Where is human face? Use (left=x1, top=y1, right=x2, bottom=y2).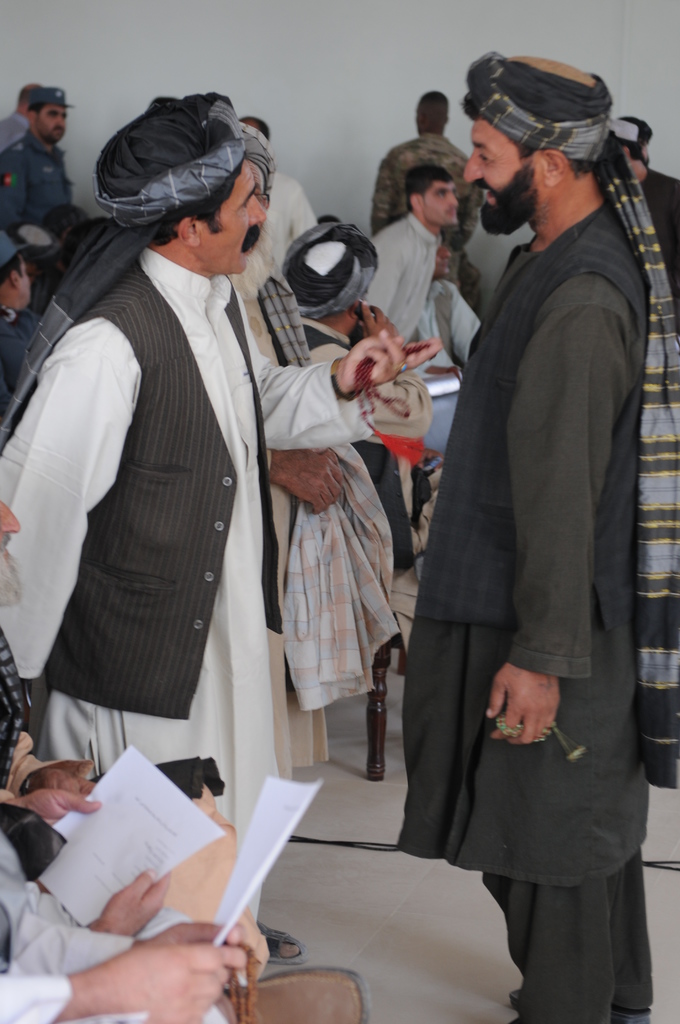
(left=462, top=111, right=539, bottom=228).
